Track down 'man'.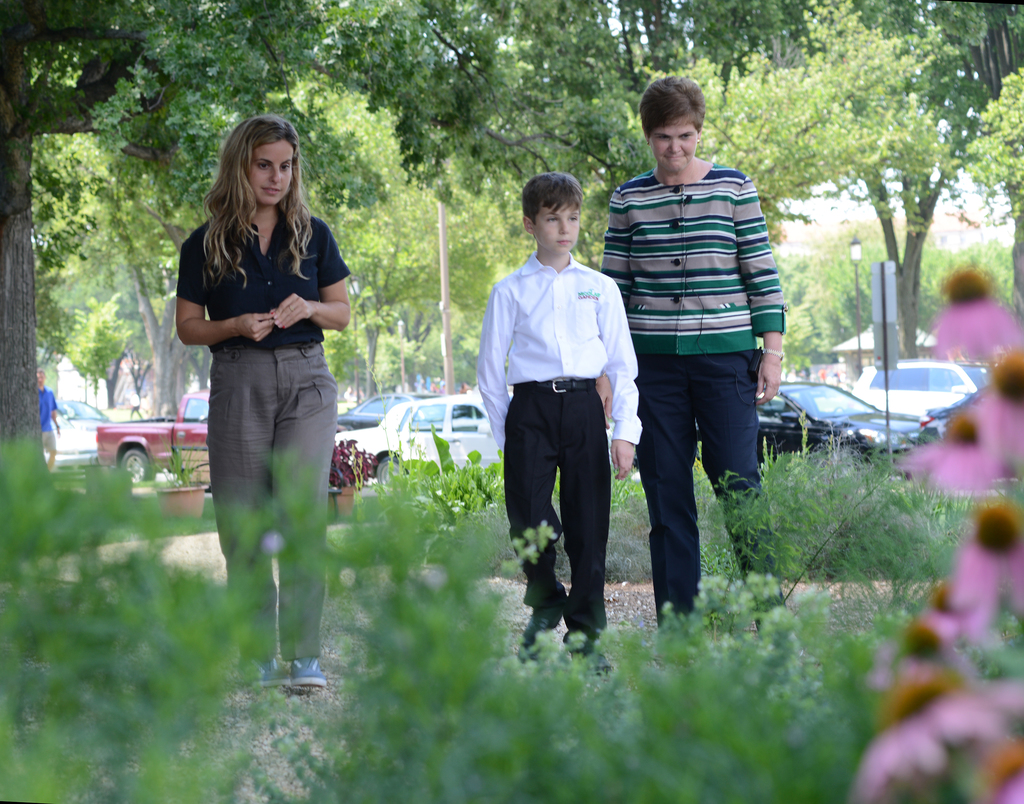
Tracked to [left=593, top=104, right=776, bottom=611].
